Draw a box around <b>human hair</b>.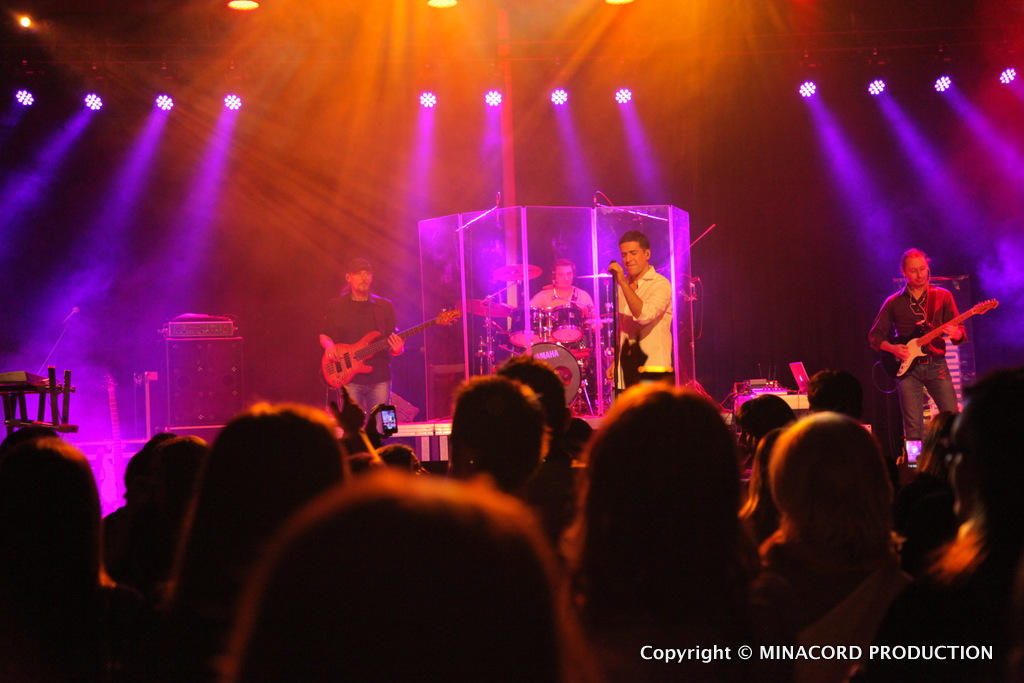
[338,284,347,296].
